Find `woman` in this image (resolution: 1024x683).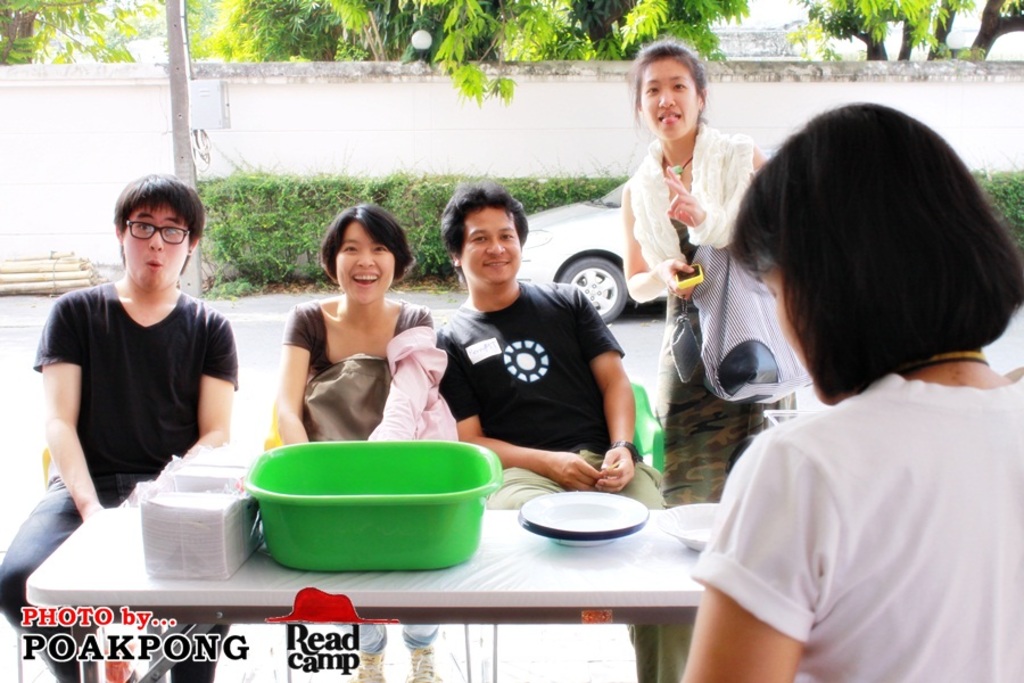
(622,36,812,503).
